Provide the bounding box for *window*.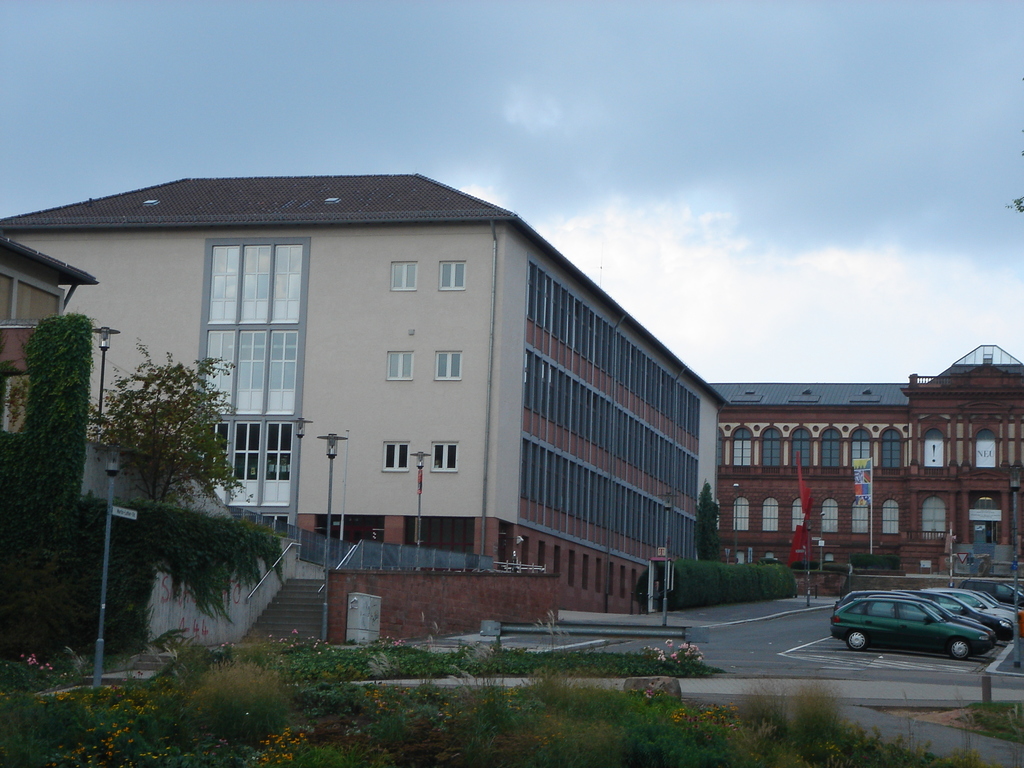
382, 349, 415, 381.
